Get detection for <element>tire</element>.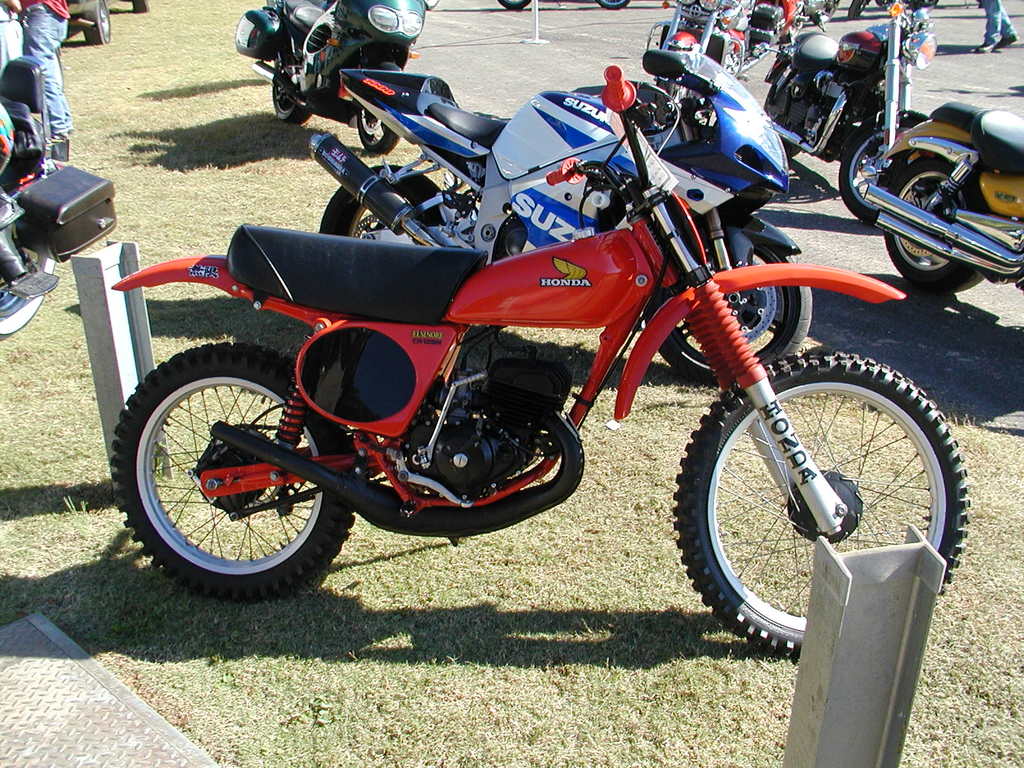
Detection: (left=353, top=63, right=397, bottom=157).
